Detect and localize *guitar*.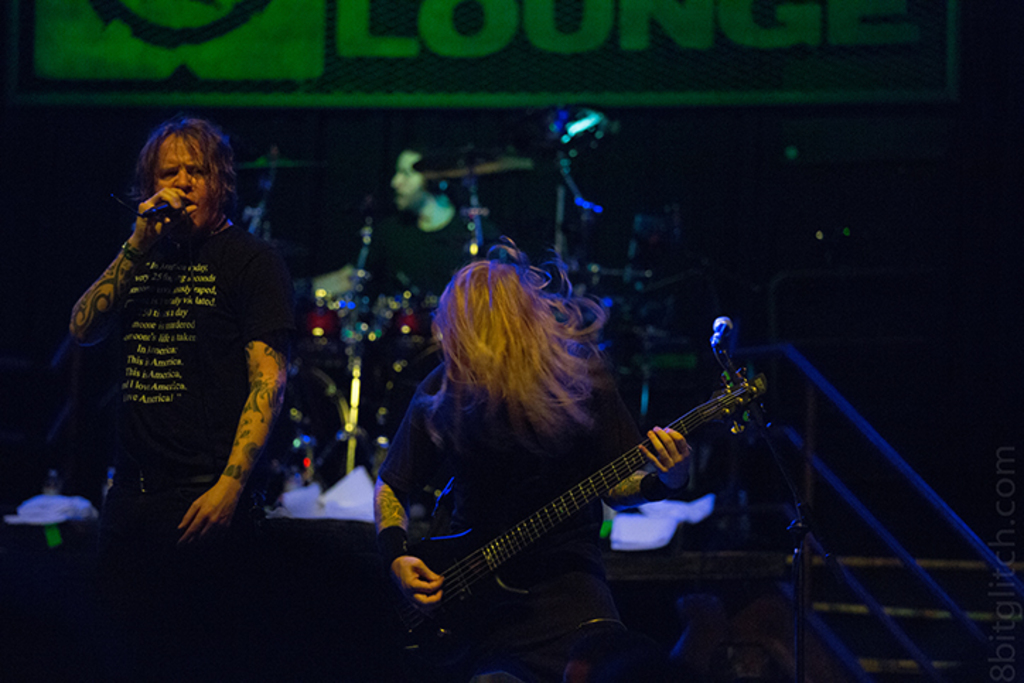
Localized at 351, 365, 765, 670.
